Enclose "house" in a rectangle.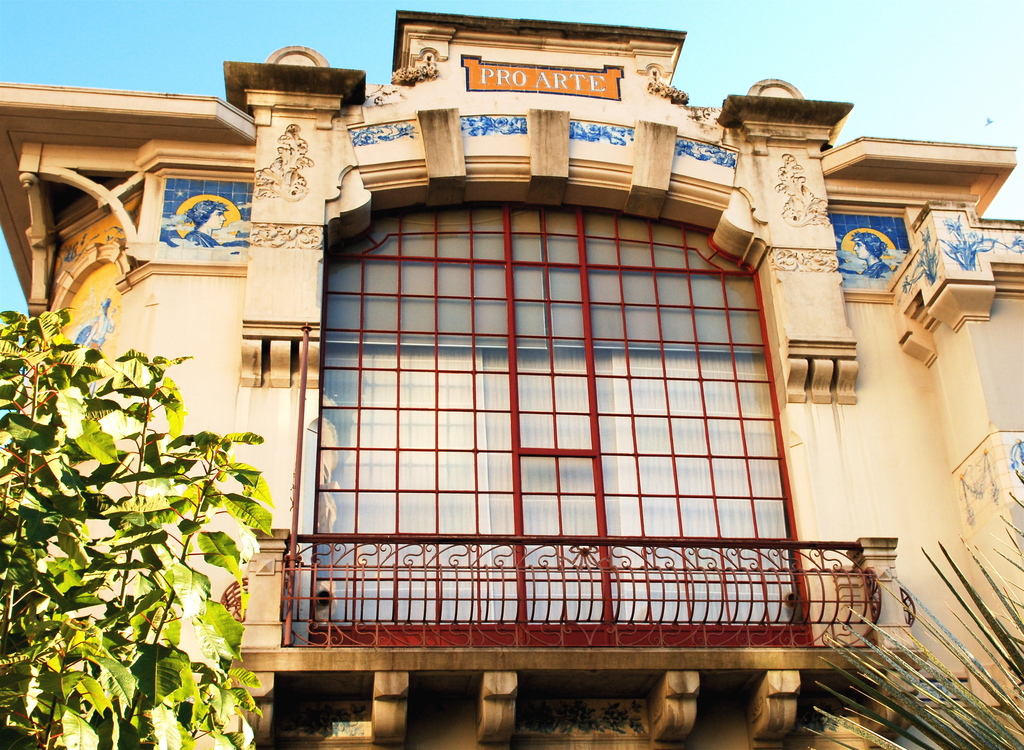
[38,0,1002,738].
